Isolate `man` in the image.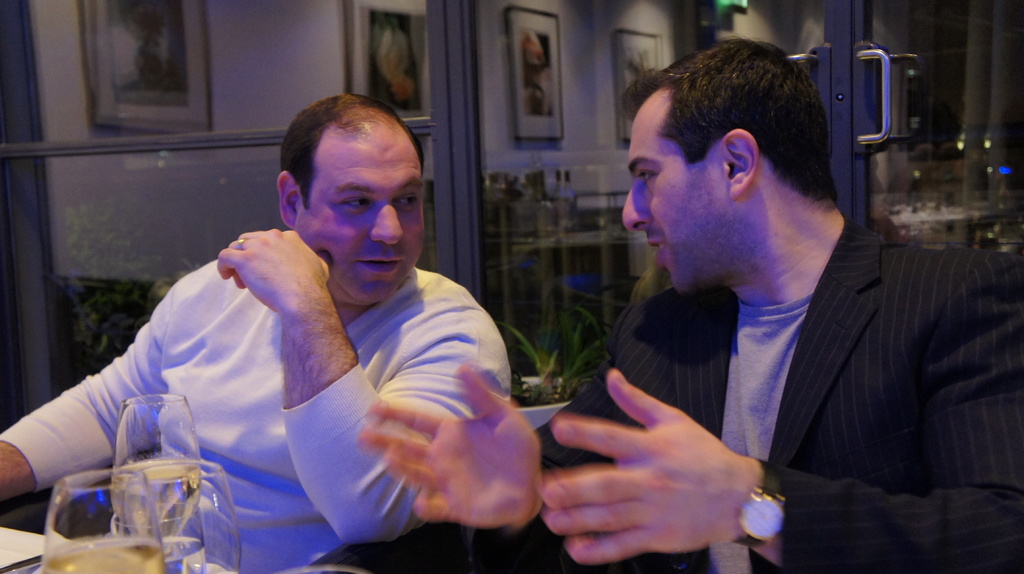
Isolated region: [1,88,540,573].
